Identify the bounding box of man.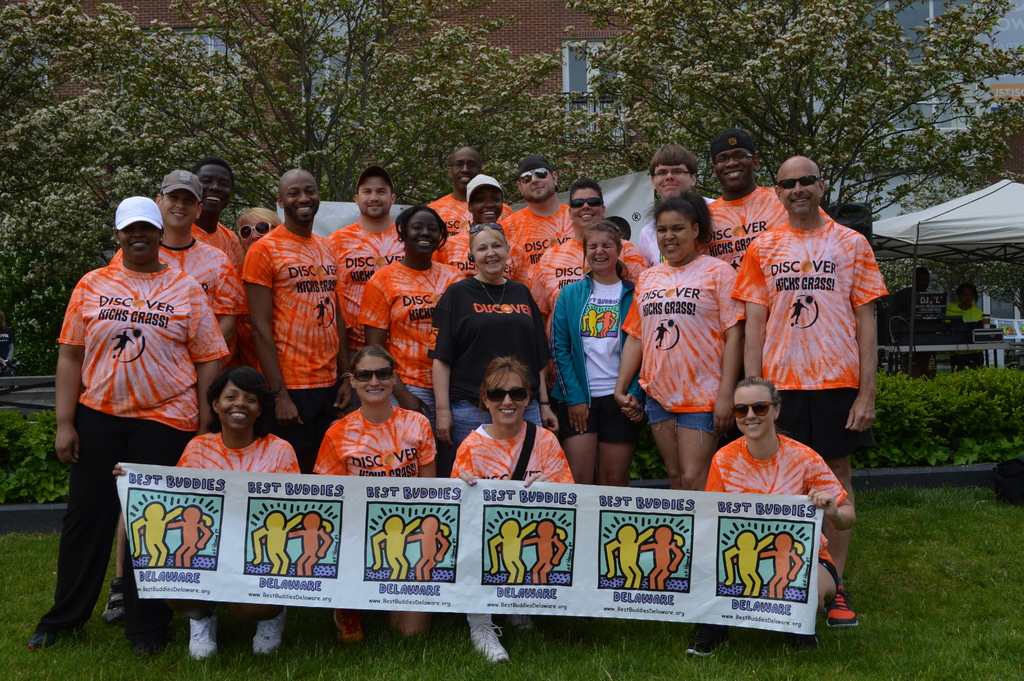
(left=419, top=148, right=514, bottom=264).
